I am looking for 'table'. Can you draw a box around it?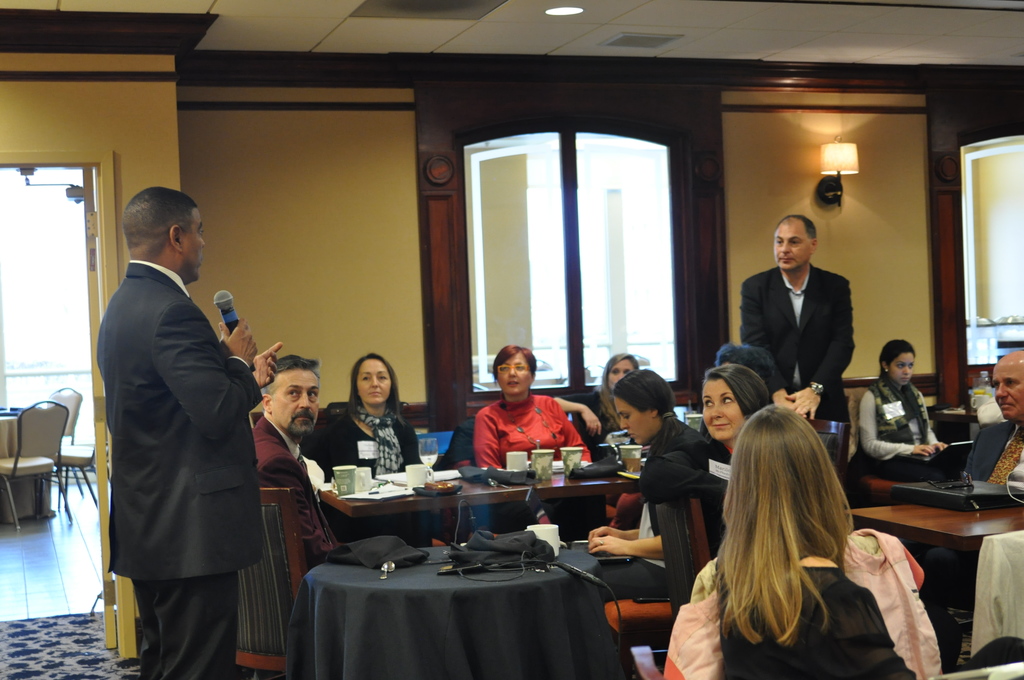
Sure, the bounding box is [x1=844, y1=499, x2=1023, y2=555].
